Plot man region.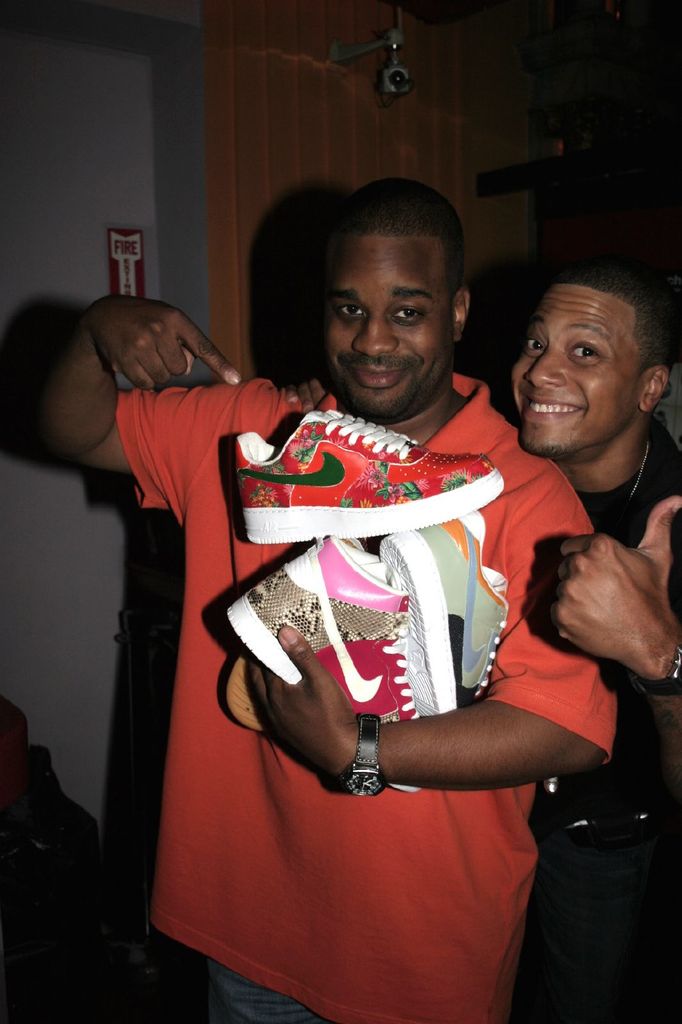
Plotted at box(20, 177, 639, 1020).
